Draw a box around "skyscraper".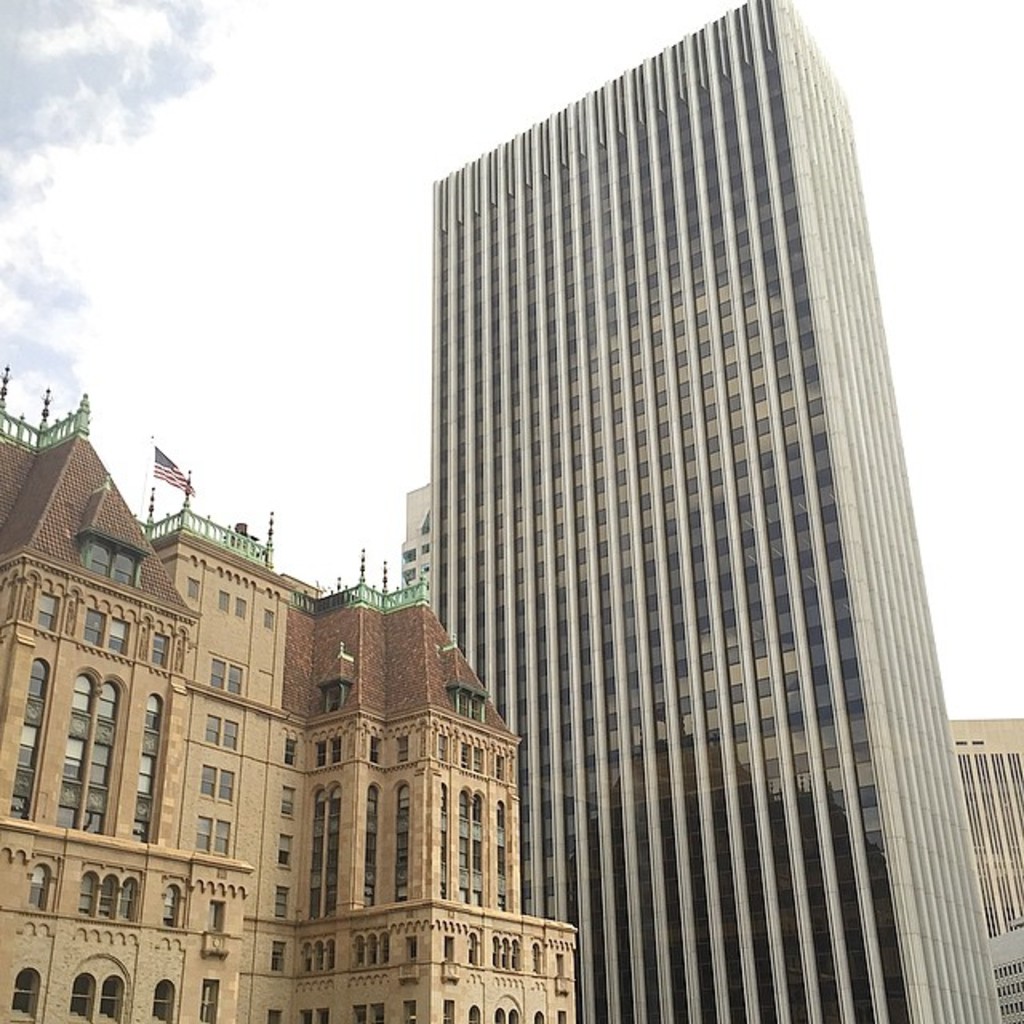
bbox(10, 362, 574, 1022).
